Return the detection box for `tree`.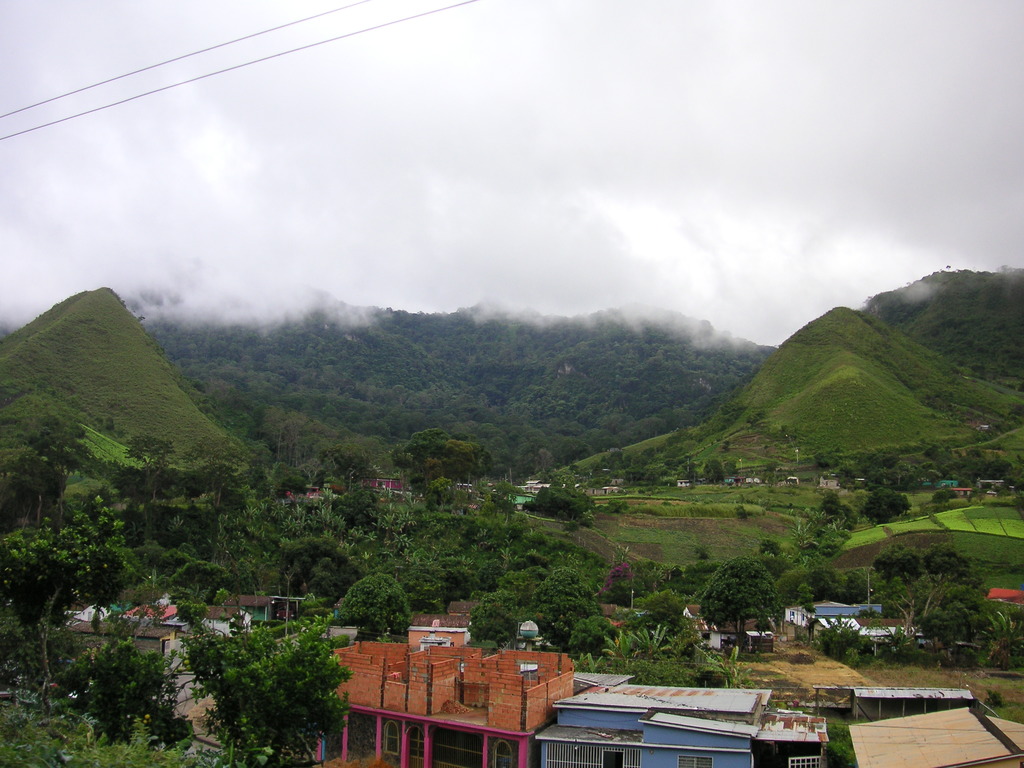
bbox=(297, 548, 359, 617).
